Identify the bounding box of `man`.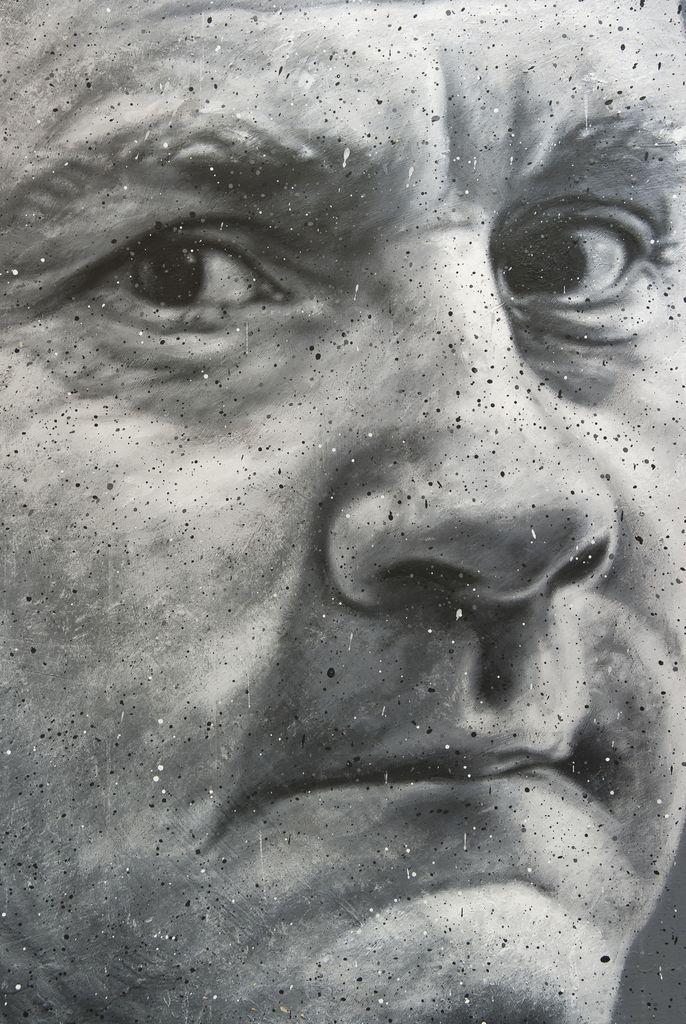
BBox(0, 0, 683, 1023).
